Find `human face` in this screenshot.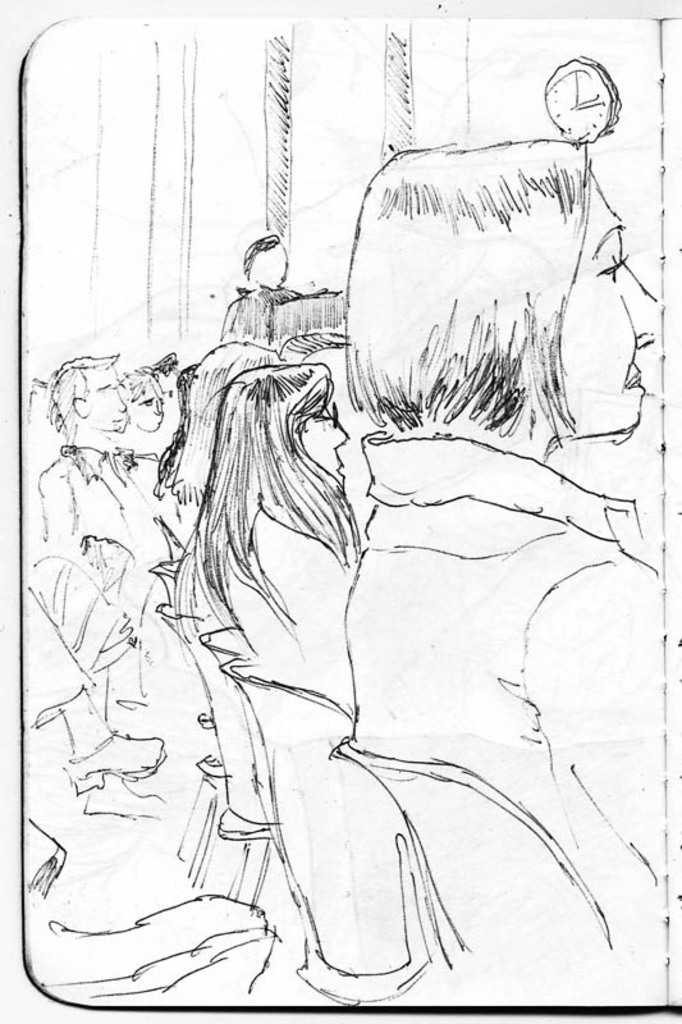
The bounding box for `human face` is 566, 168, 665, 439.
